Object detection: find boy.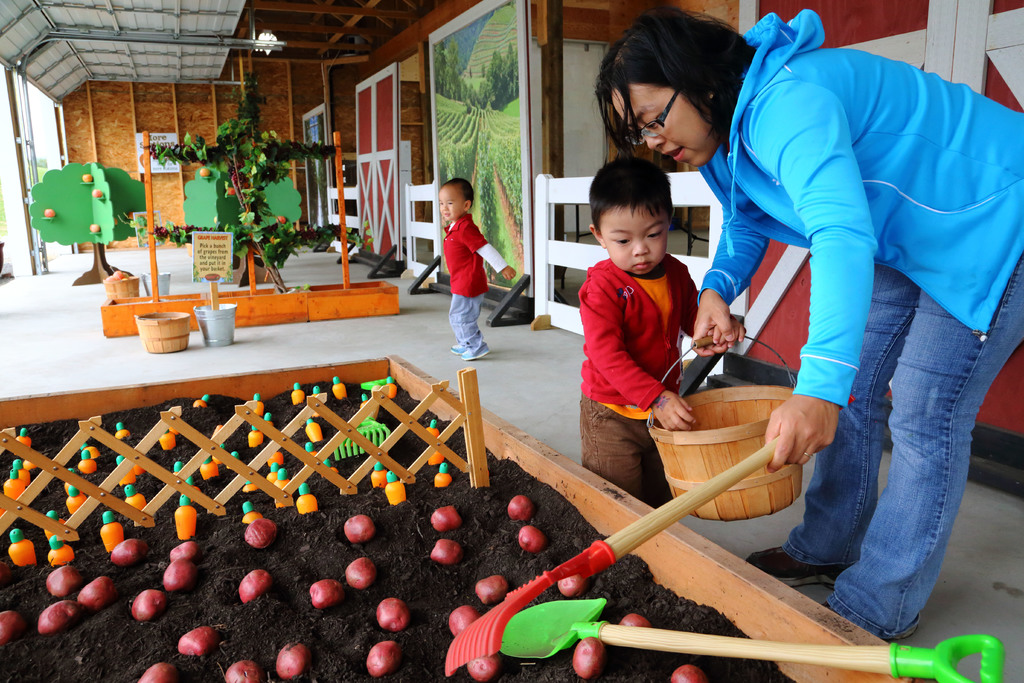
(left=581, top=158, right=744, bottom=506).
